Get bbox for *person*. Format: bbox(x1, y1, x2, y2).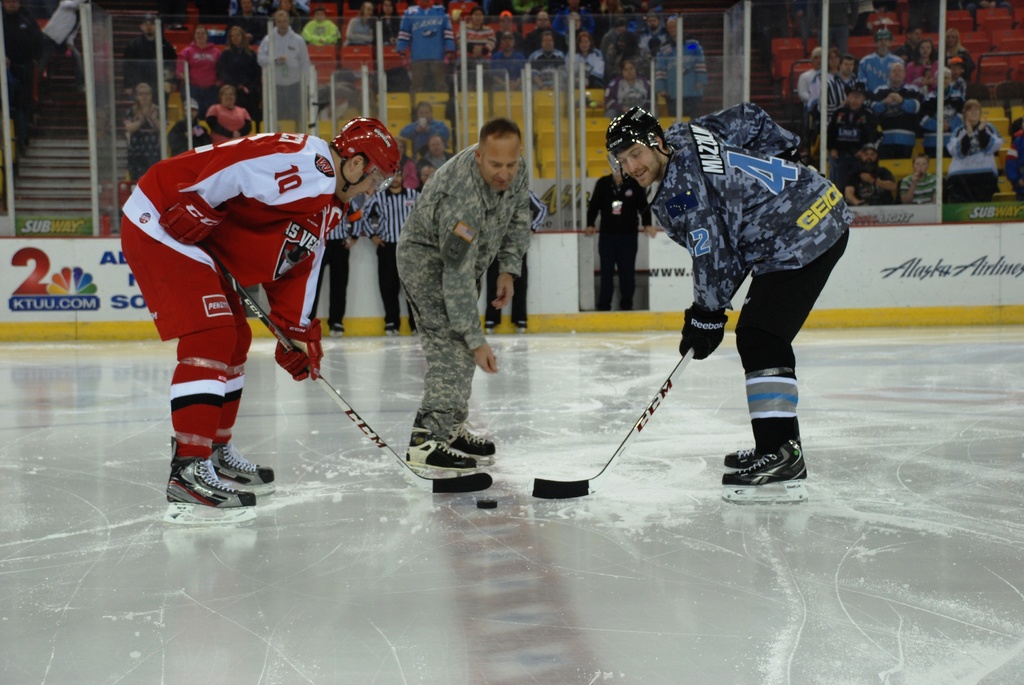
bbox(120, 115, 399, 507).
